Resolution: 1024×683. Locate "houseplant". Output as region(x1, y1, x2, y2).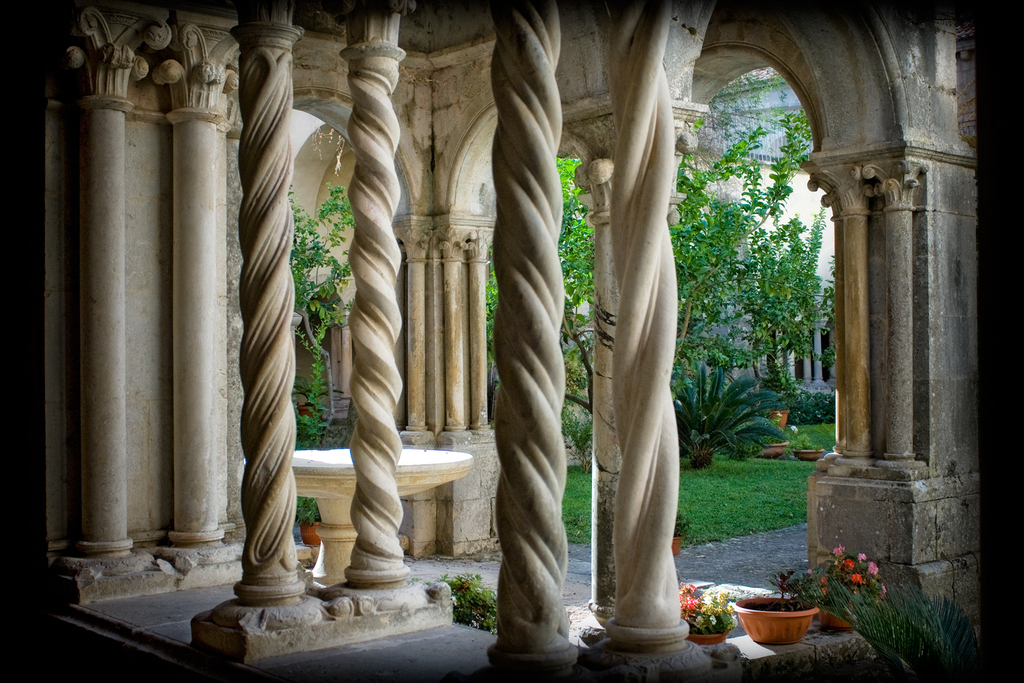
region(801, 543, 893, 632).
